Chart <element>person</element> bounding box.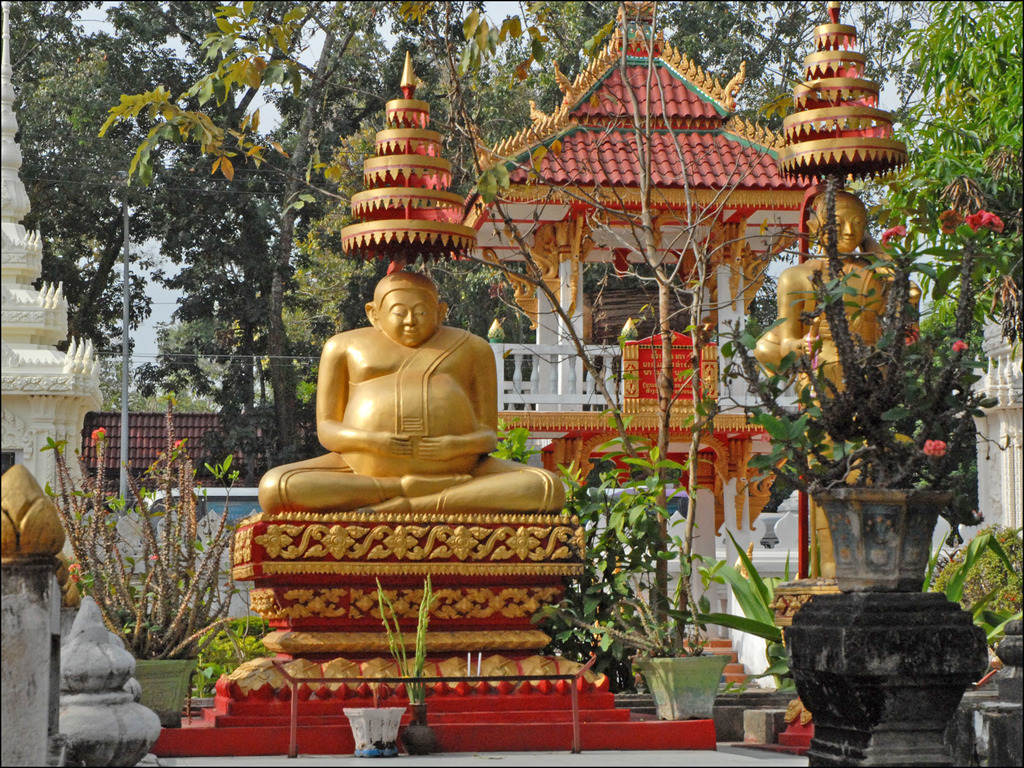
Charted: {"left": 757, "top": 187, "right": 924, "bottom": 400}.
